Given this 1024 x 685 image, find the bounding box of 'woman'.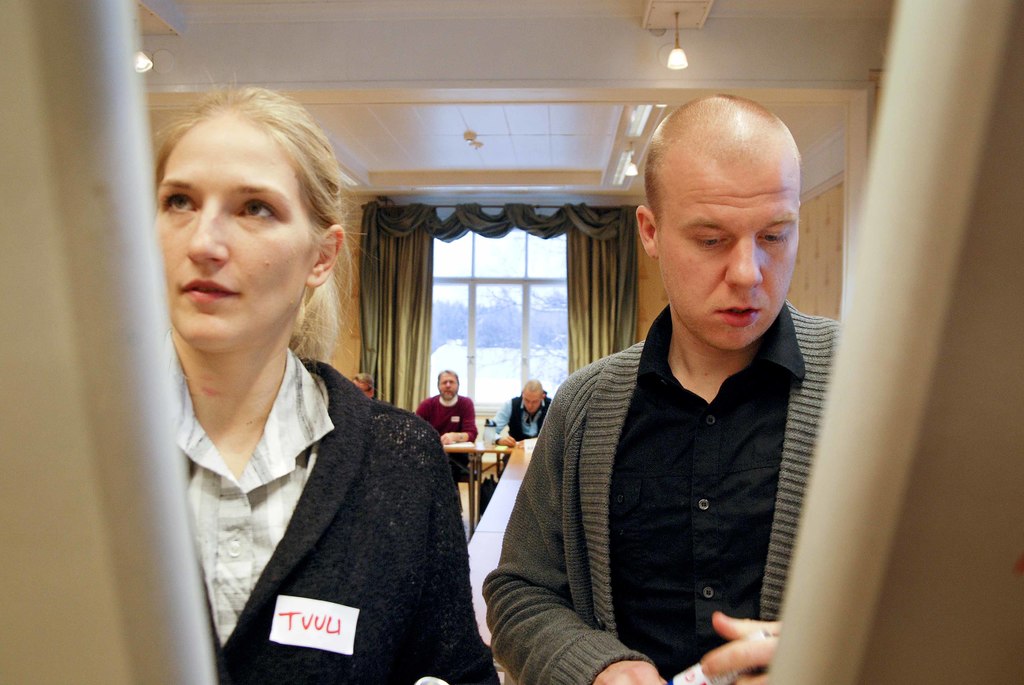
BBox(150, 65, 500, 684).
